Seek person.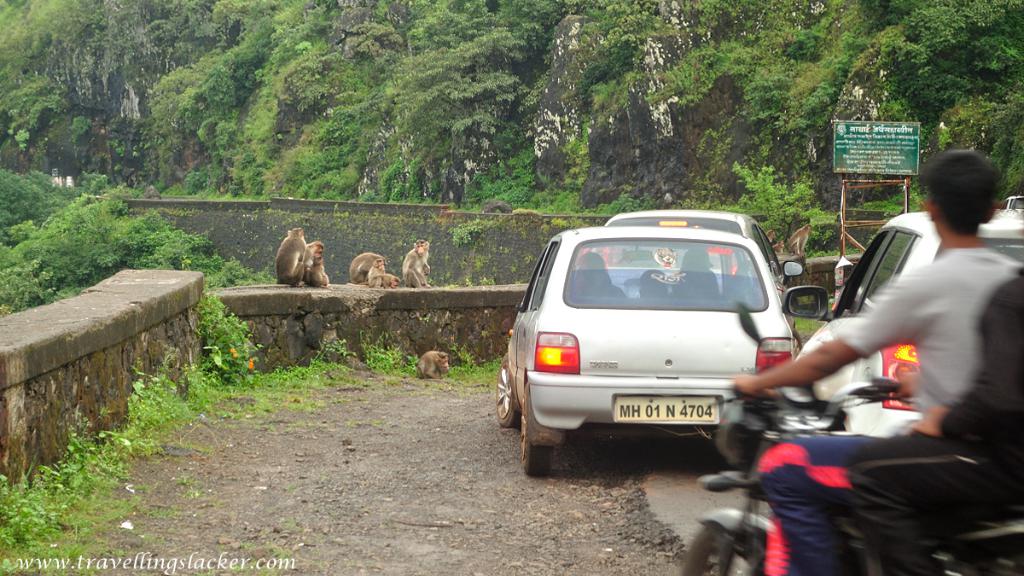
843,260,1023,575.
